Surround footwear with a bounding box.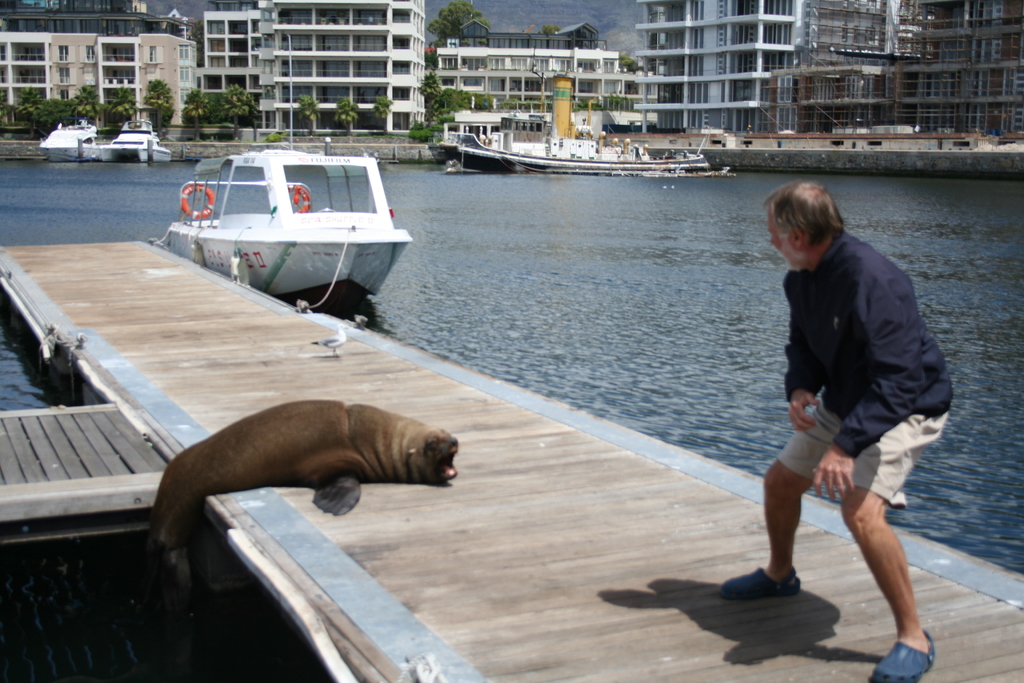
crop(872, 632, 938, 680).
